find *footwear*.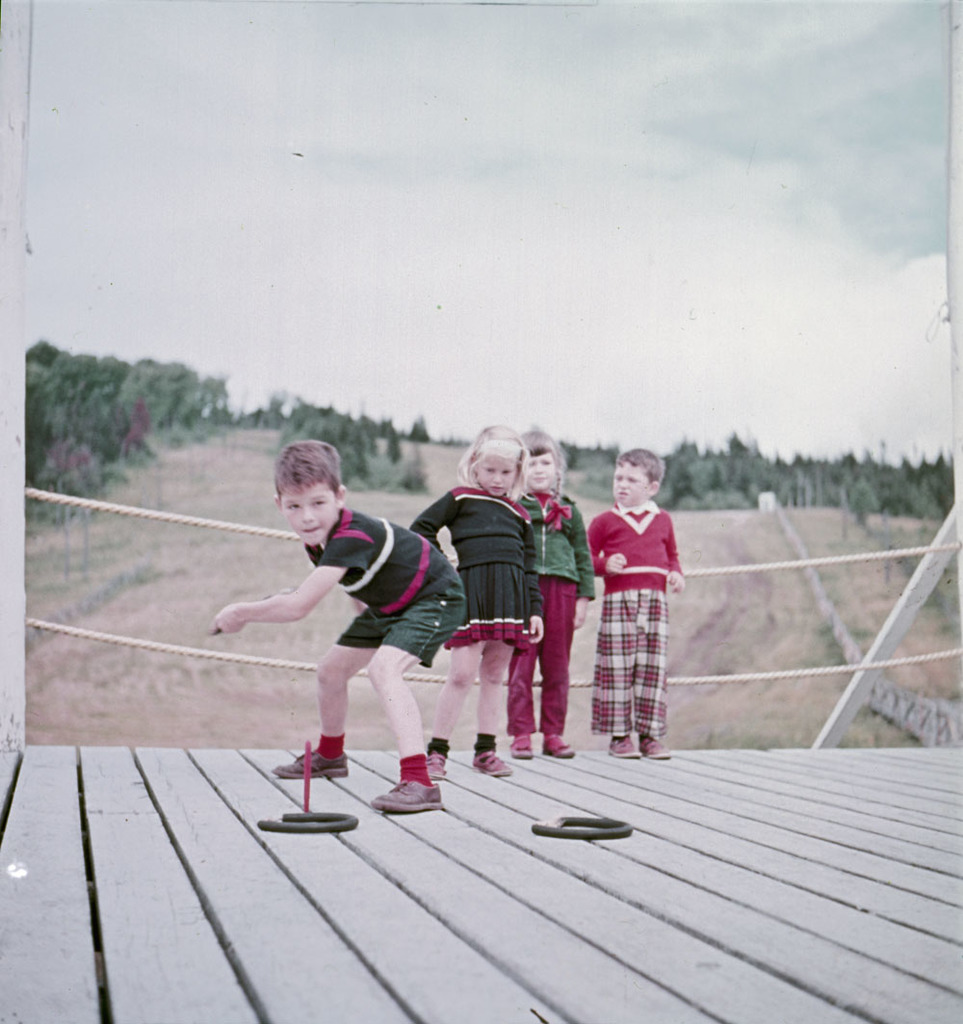
box=[508, 735, 532, 758].
